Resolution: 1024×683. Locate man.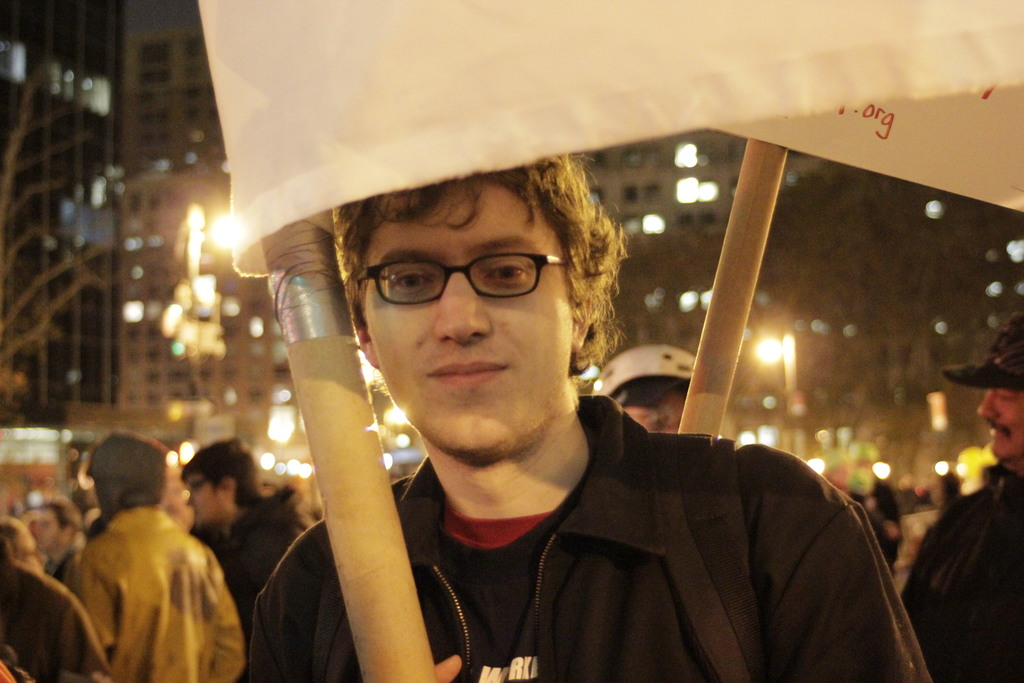
l=166, t=152, r=917, b=675.
